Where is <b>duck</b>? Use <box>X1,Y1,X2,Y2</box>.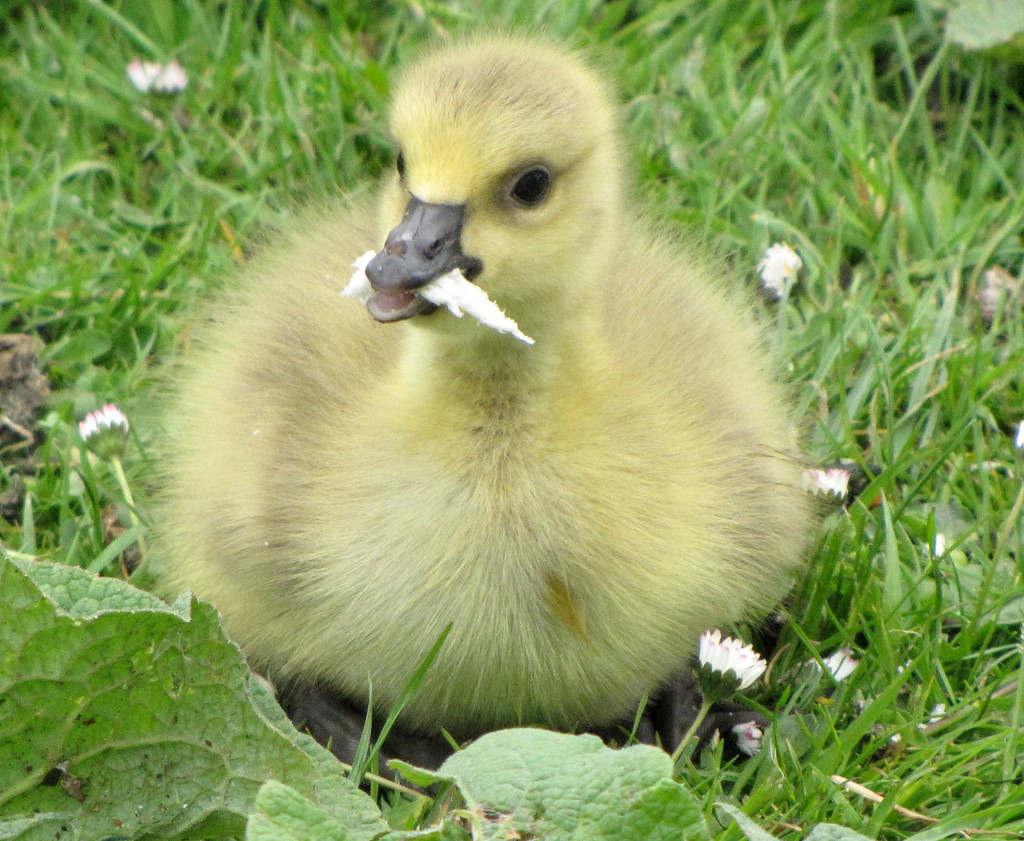
<box>150,65,855,808</box>.
